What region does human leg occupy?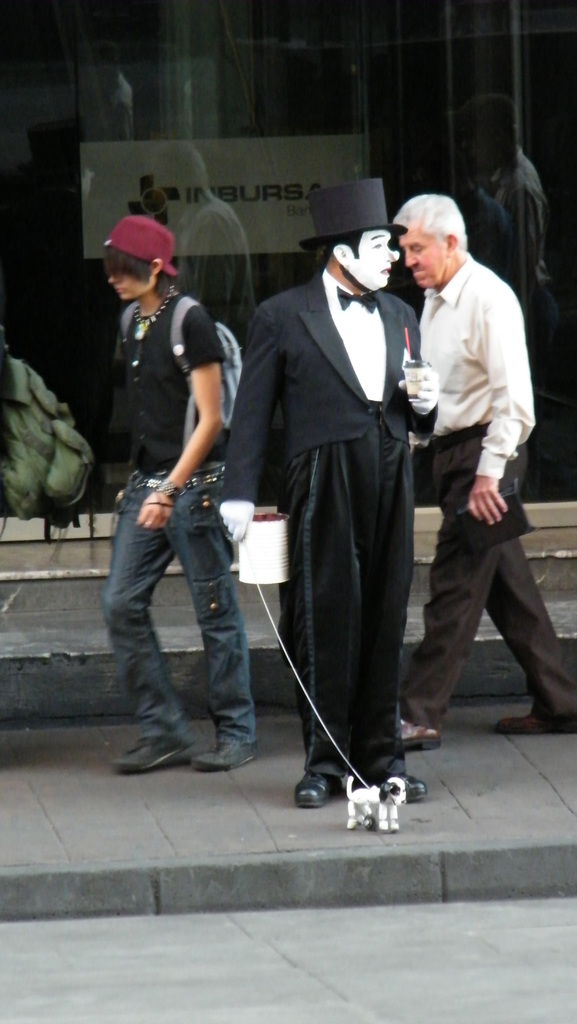
[x1=487, y1=536, x2=575, y2=732].
